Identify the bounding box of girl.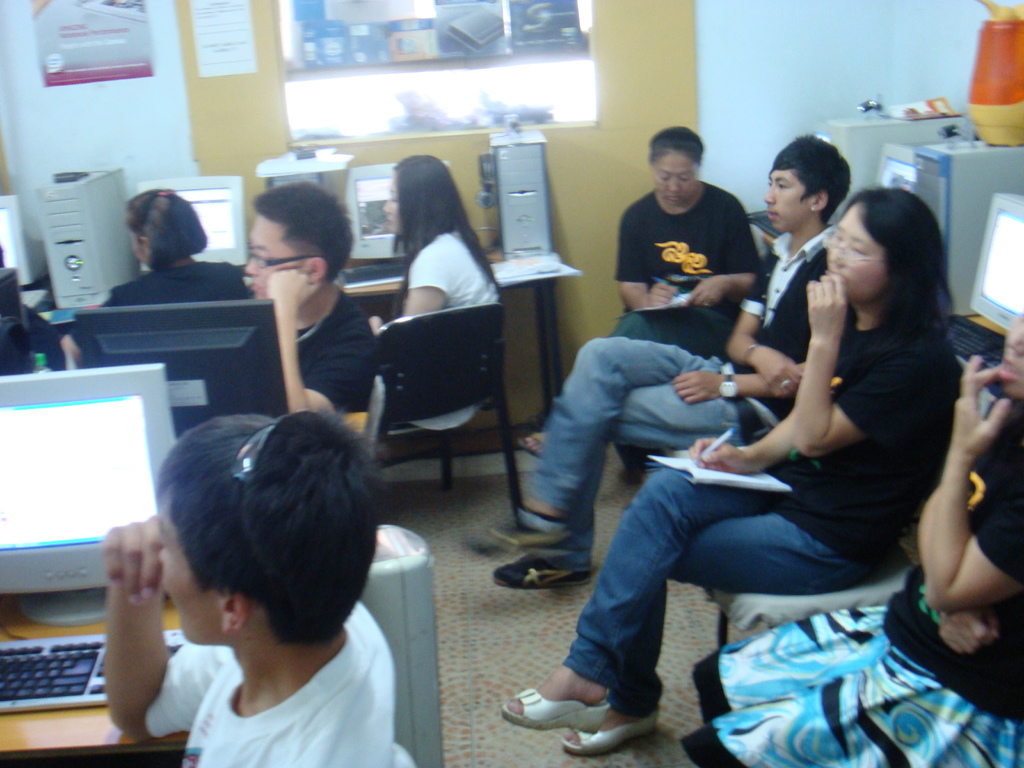
495:181:968:759.
